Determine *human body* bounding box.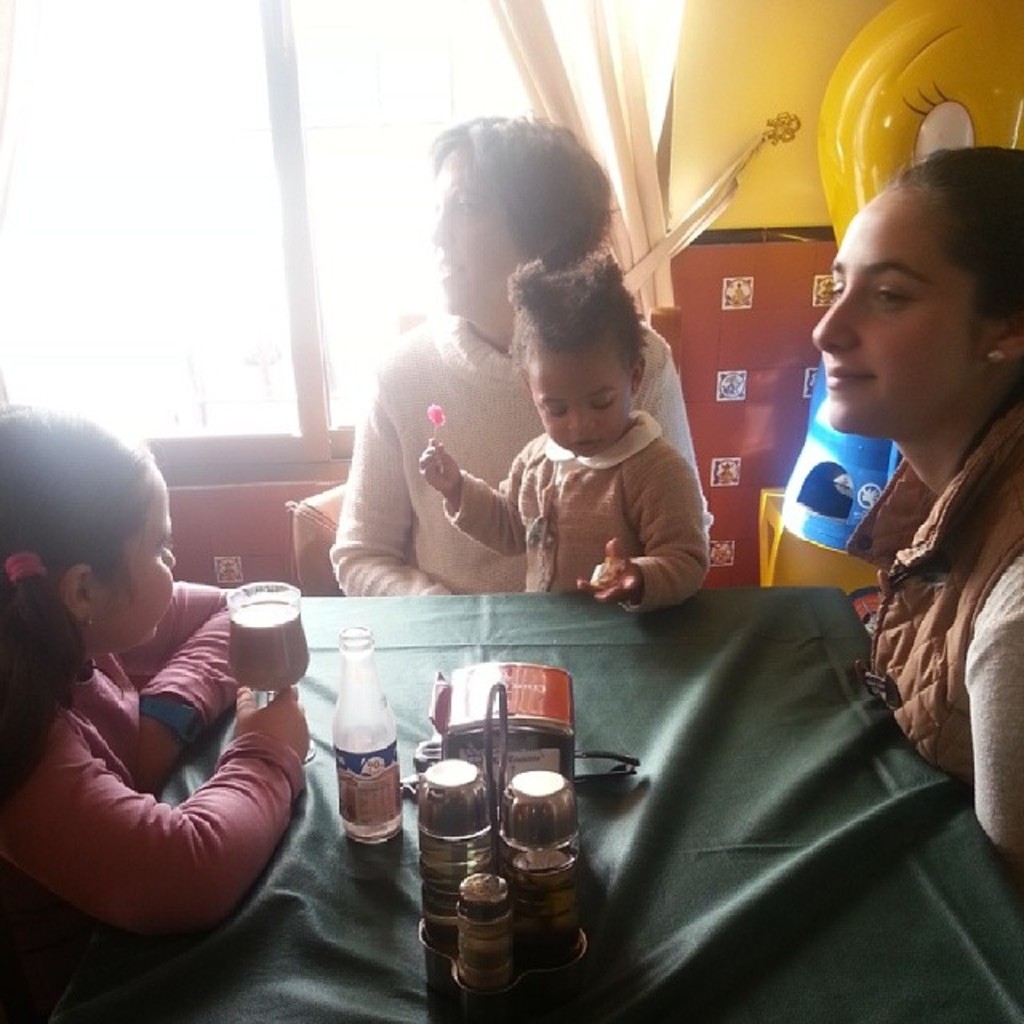
Determined: box(813, 149, 1022, 870).
